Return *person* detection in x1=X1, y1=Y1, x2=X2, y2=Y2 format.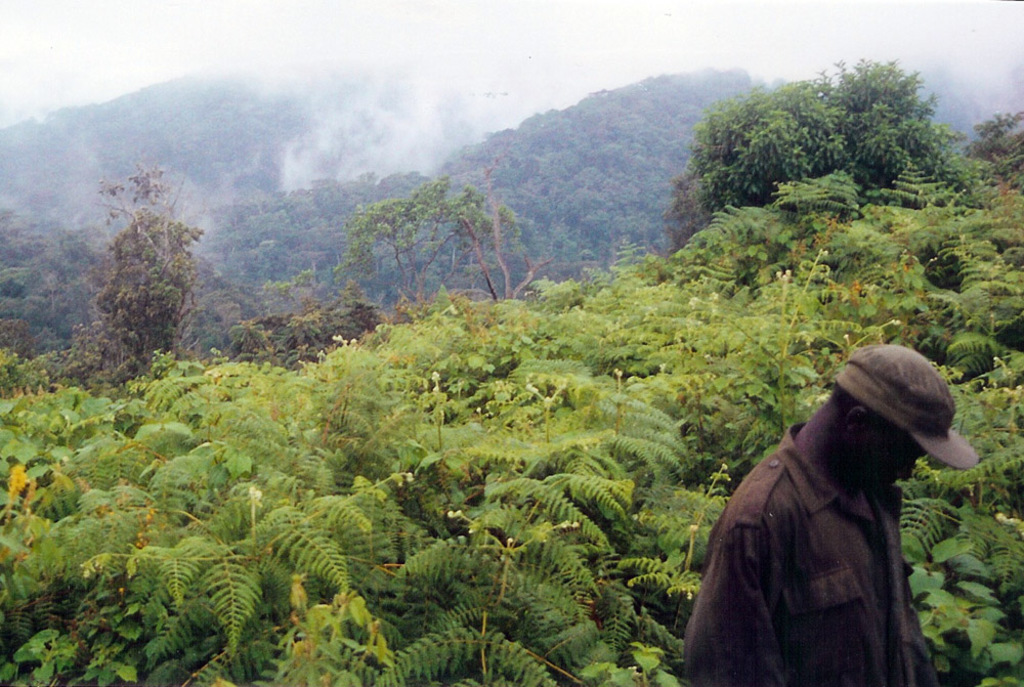
x1=669, y1=342, x2=959, y2=686.
